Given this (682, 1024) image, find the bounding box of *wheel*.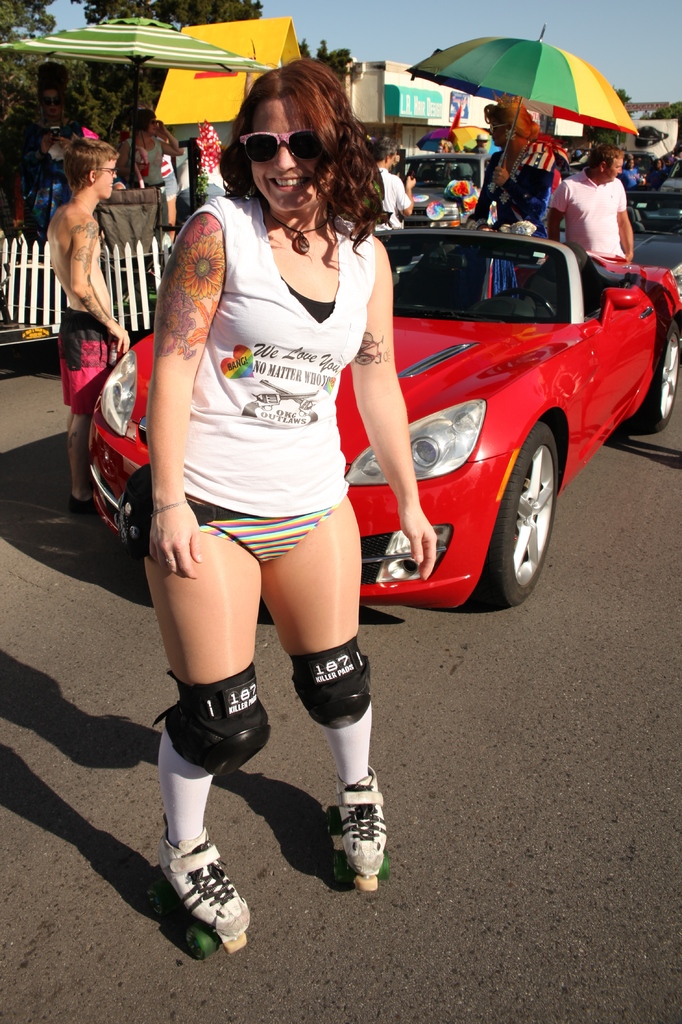
471, 284, 562, 327.
